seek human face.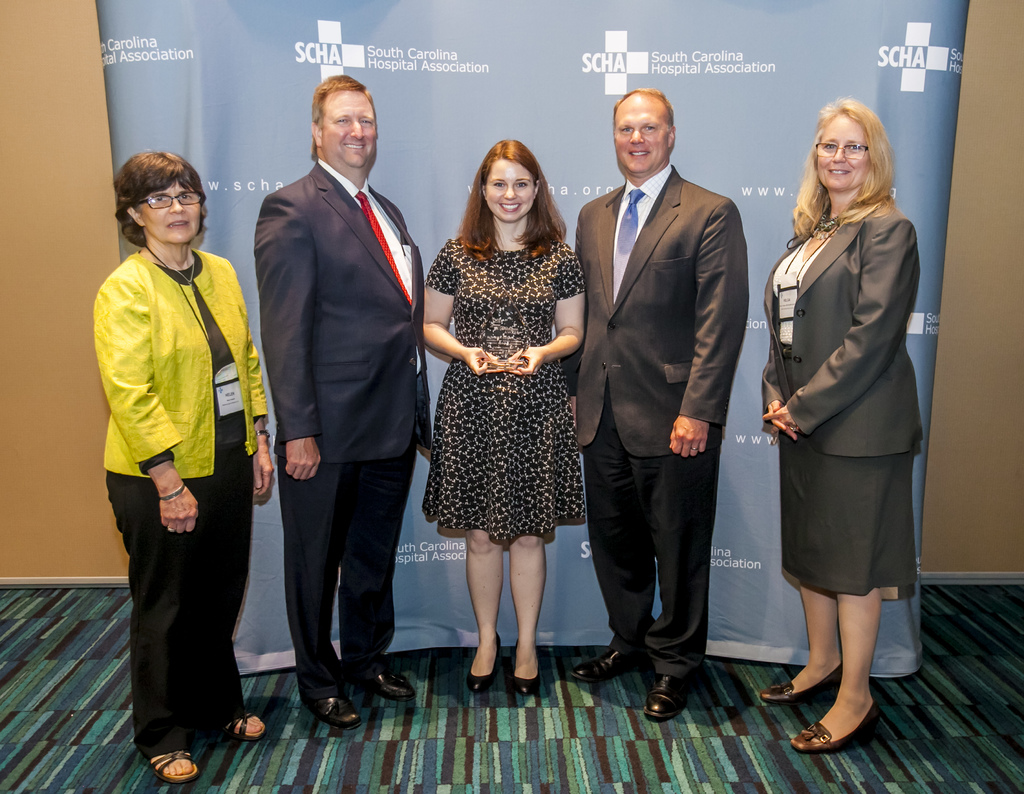
x1=807 y1=109 x2=872 y2=194.
